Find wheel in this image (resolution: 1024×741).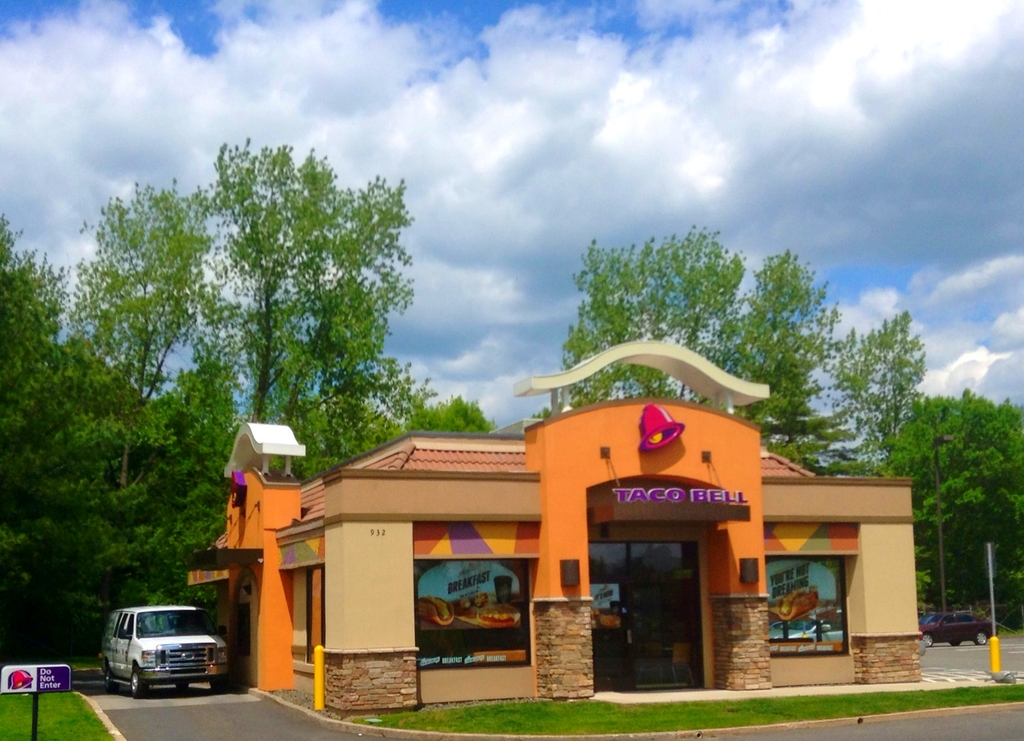
x1=175 y1=684 x2=189 y2=690.
